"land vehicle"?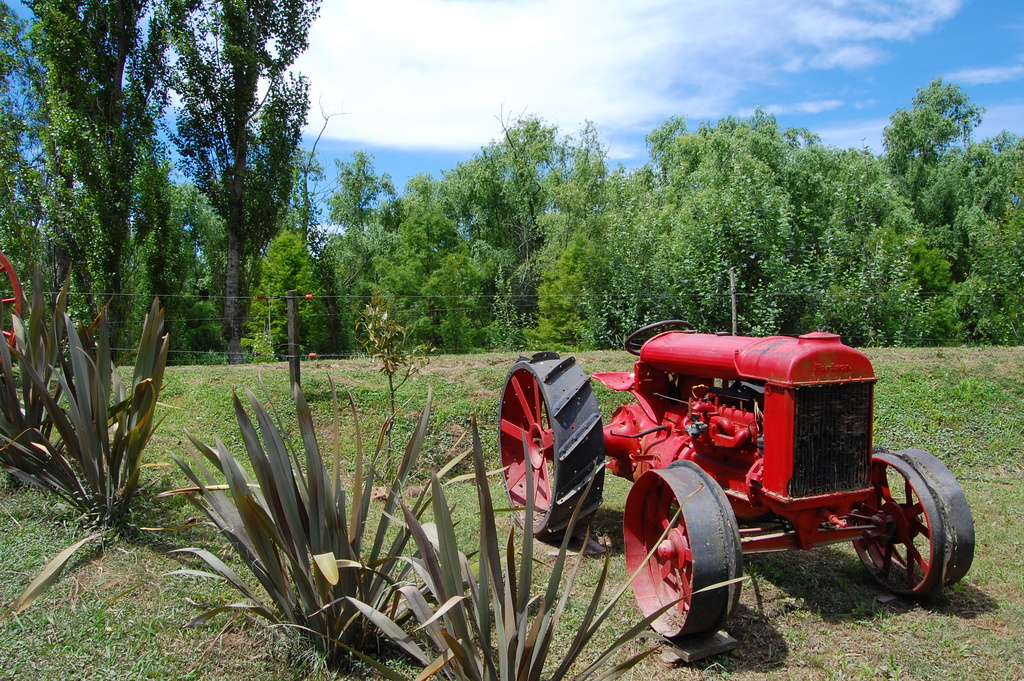
region(499, 268, 975, 637)
